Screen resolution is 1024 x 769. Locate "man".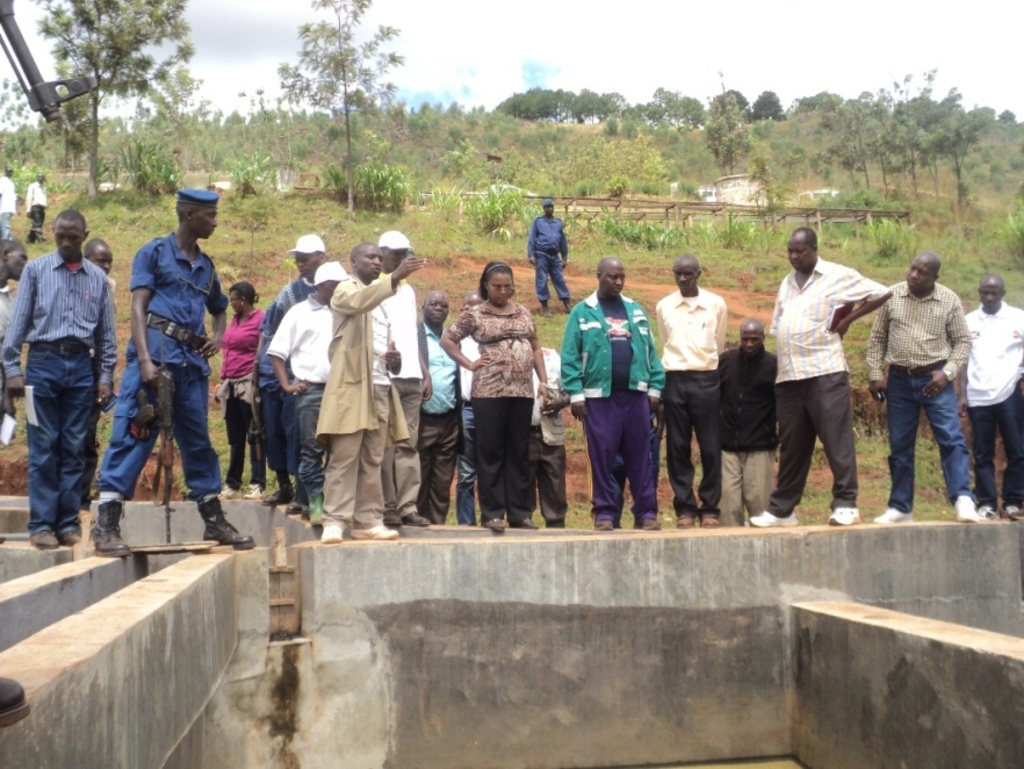
{"left": 405, "top": 308, "right": 459, "bottom": 526}.
